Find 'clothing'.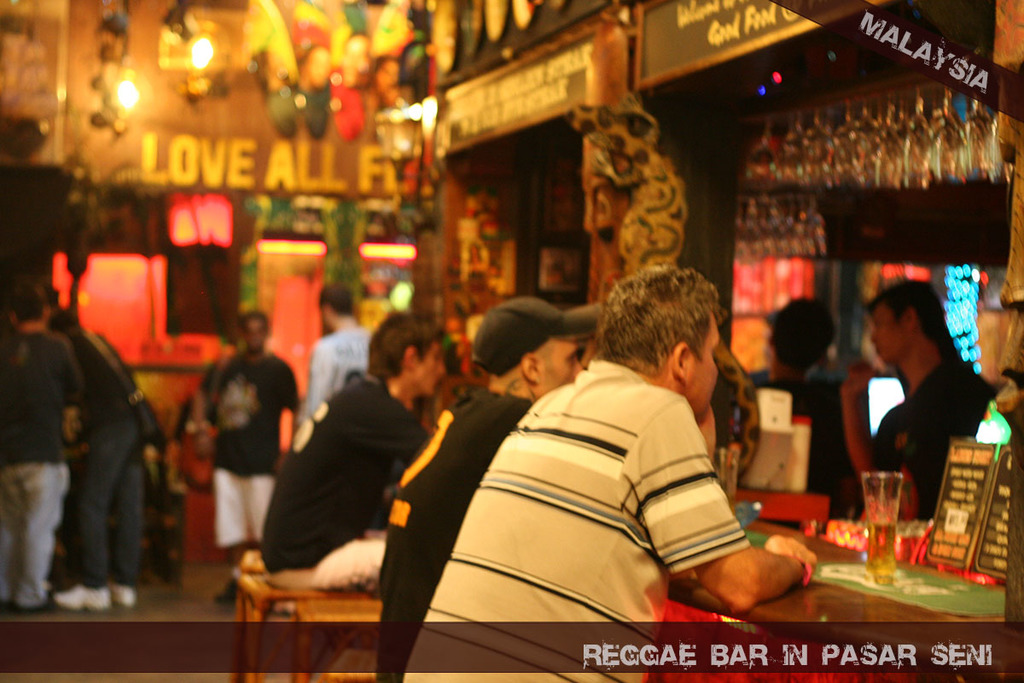
detection(463, 326, 808, 640).
